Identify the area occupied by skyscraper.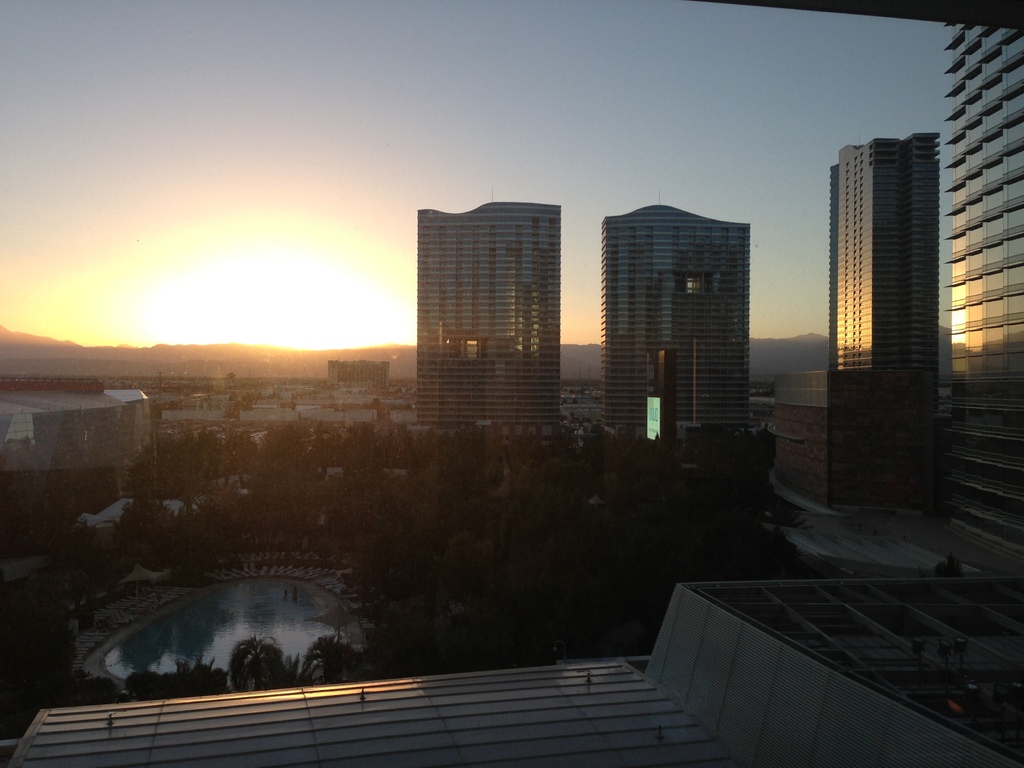
Area: bbox(823, 122, 948, 525).
